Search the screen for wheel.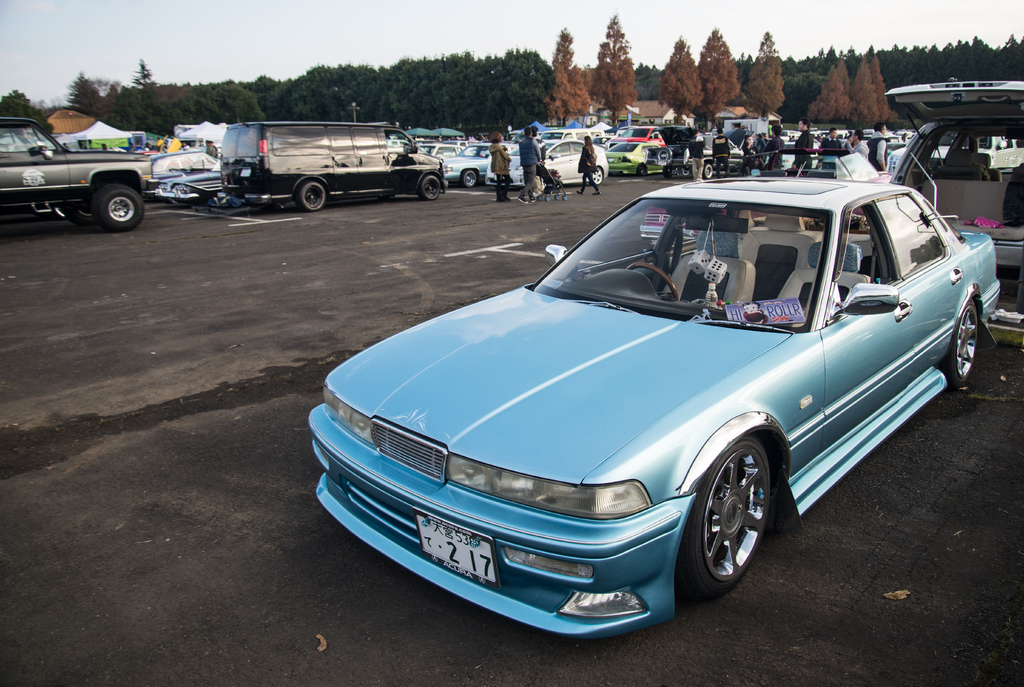
Found at pyautogui.locateOnScreen(658, 147, 673, 161).
